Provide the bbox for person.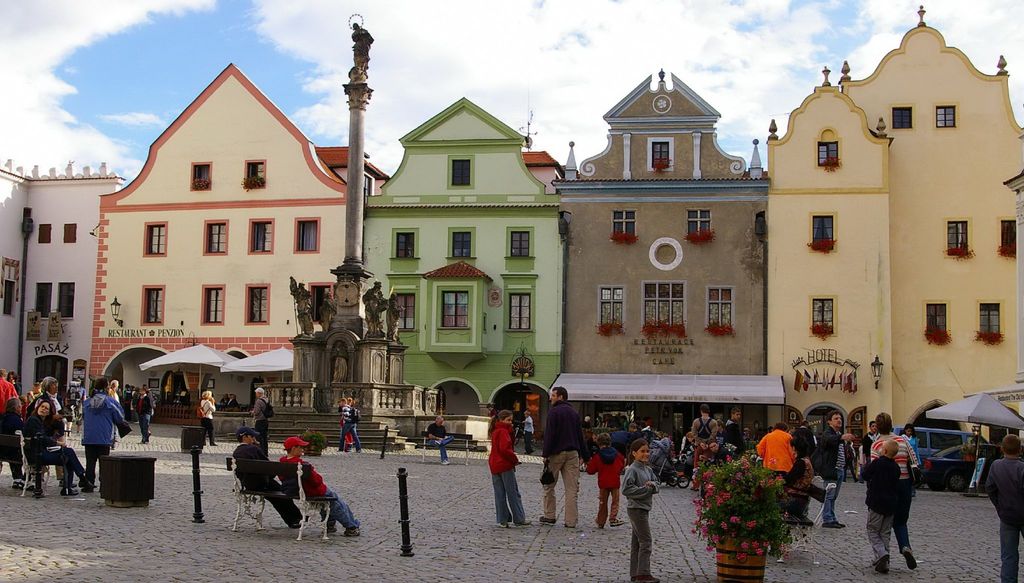
<bbox>225, 391, 240, 407</bbox>.
